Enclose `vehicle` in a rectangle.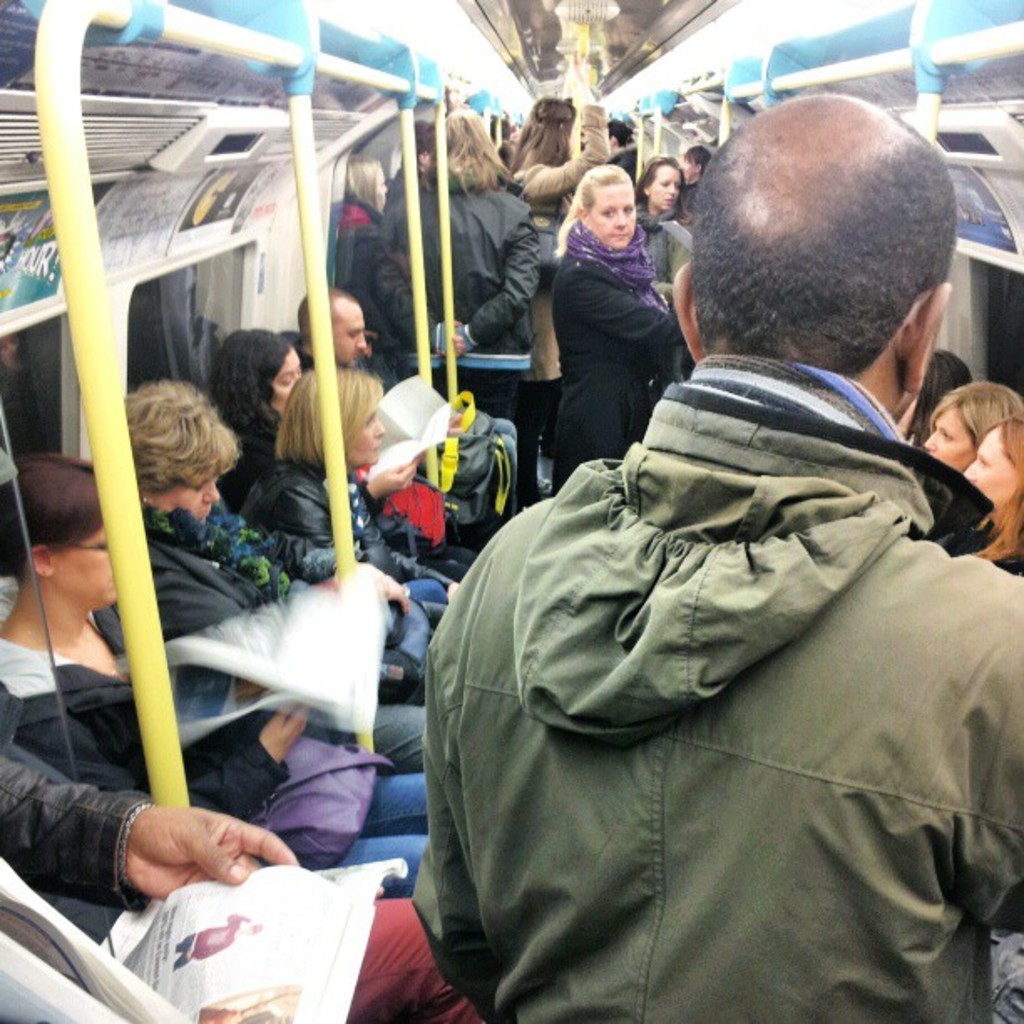
0:0:1022:1022.
